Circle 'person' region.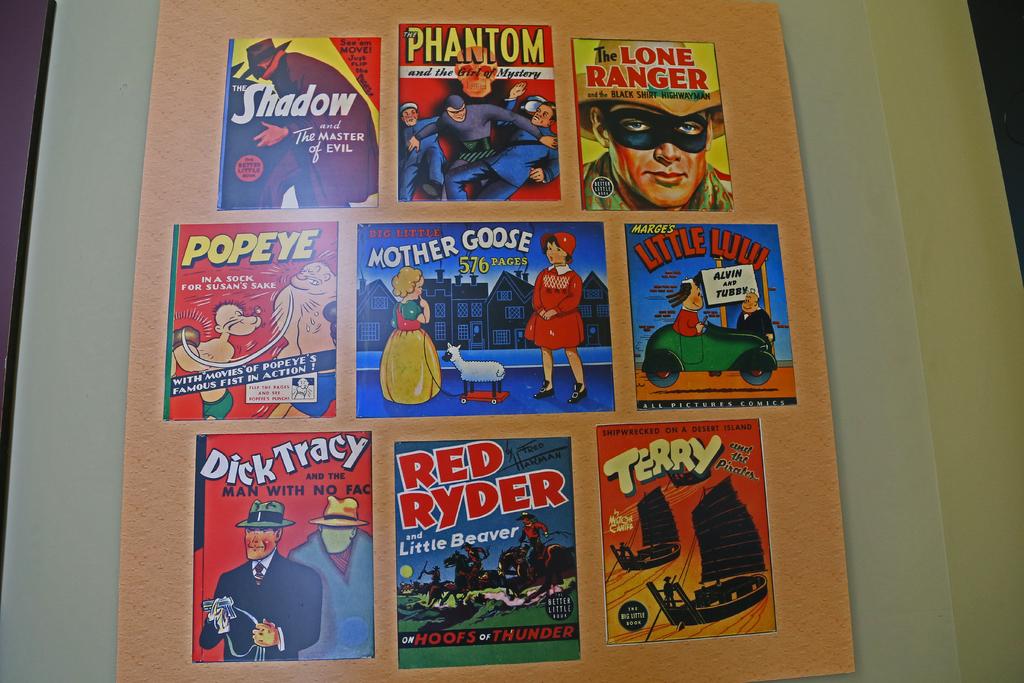
Region: <box>442,83,559,201</box>.
